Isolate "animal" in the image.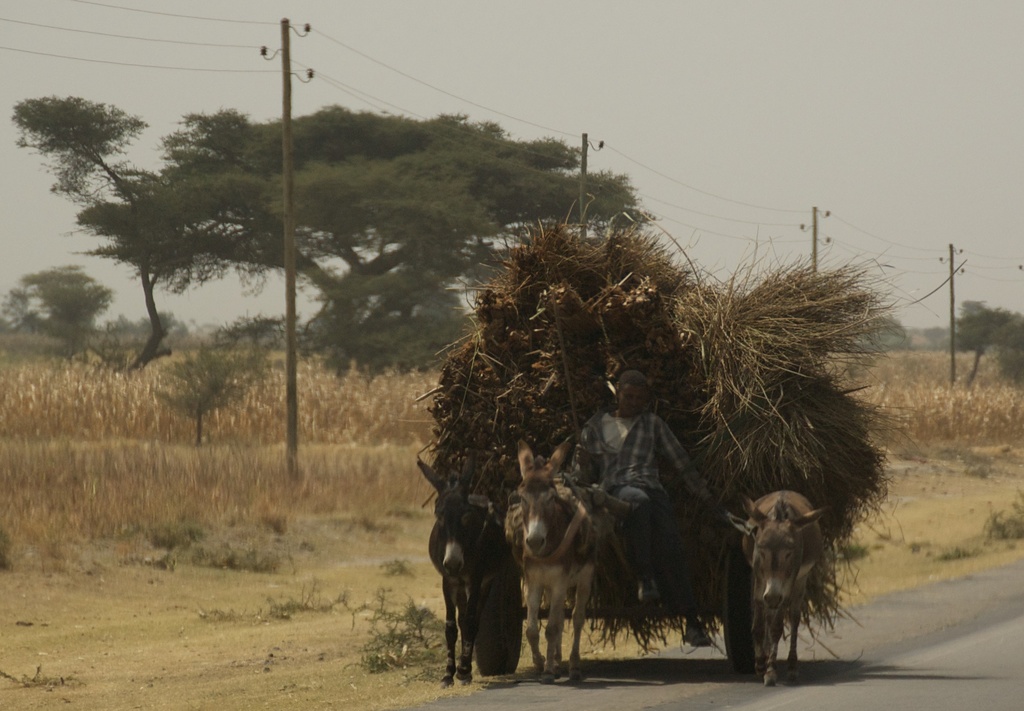
Isolated region: 728,482,826,685.
